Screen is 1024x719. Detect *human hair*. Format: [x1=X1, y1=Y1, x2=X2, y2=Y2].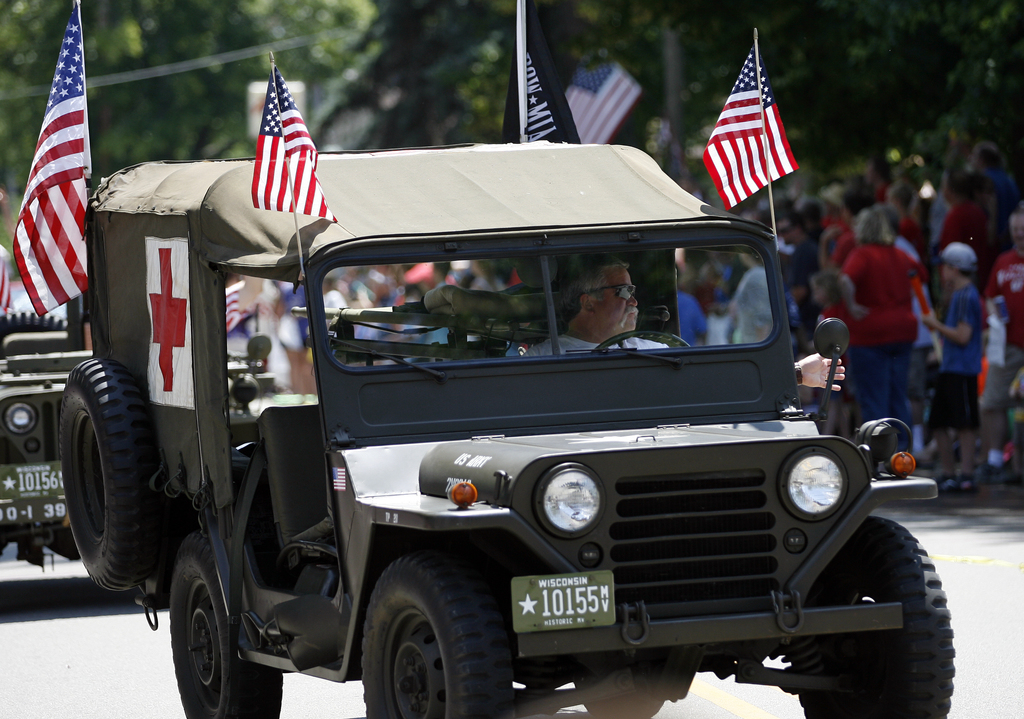
[x1=547, y1=250, x2=632, y2=336].
